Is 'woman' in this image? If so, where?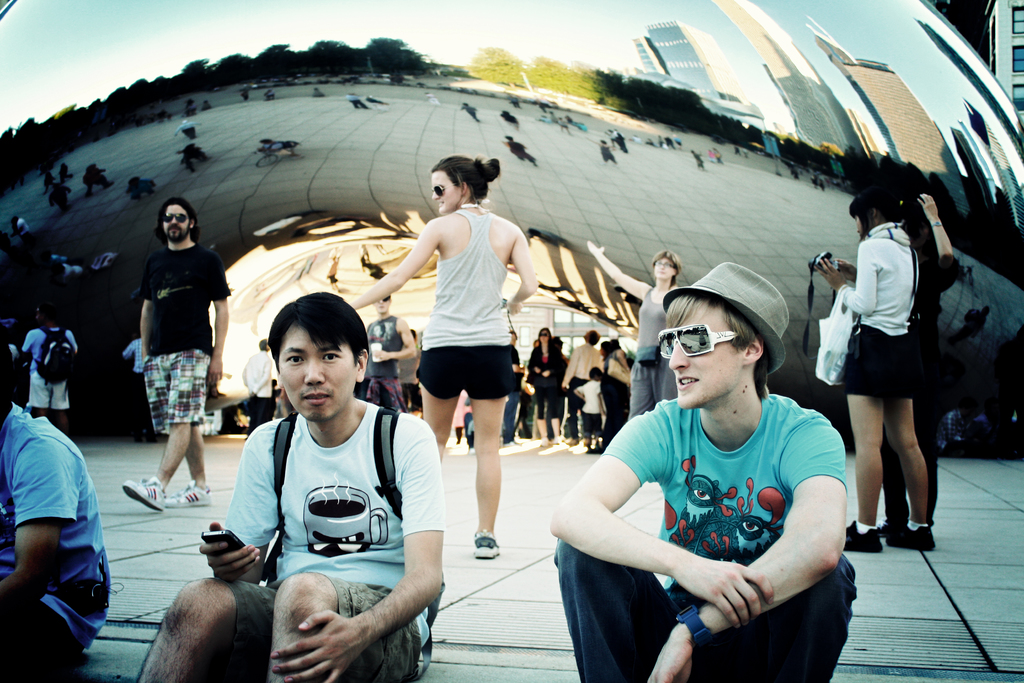
Yes, at Rect(334, 152, 536, 559).
